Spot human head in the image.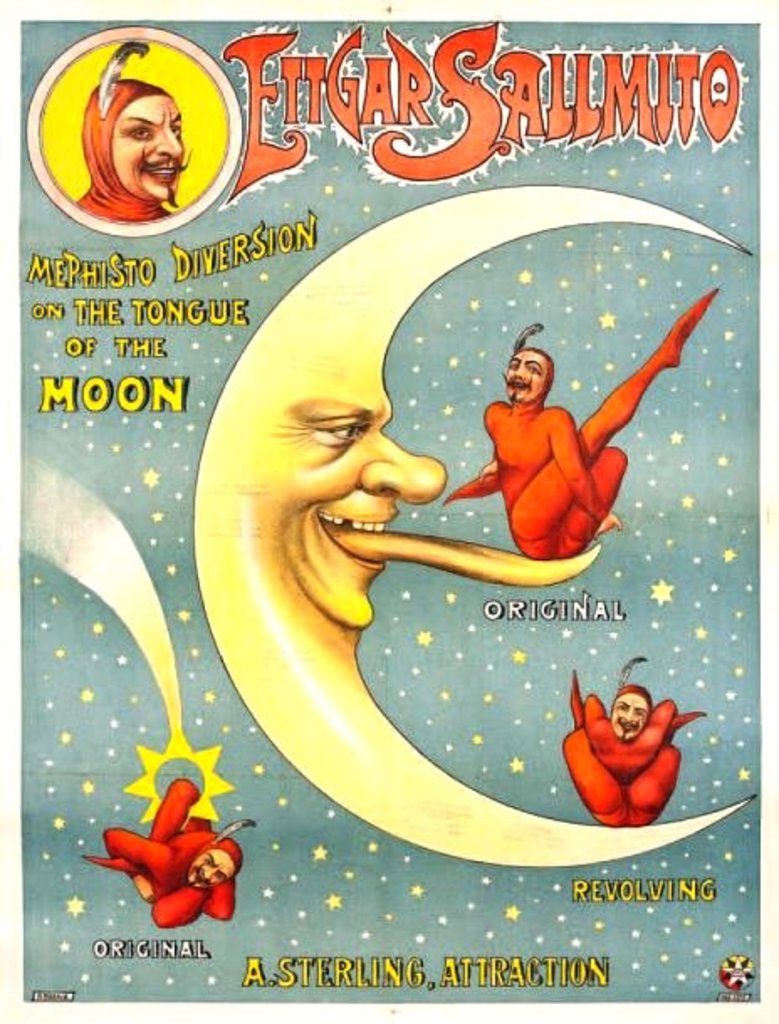
human head found at 242:388:609:636.
